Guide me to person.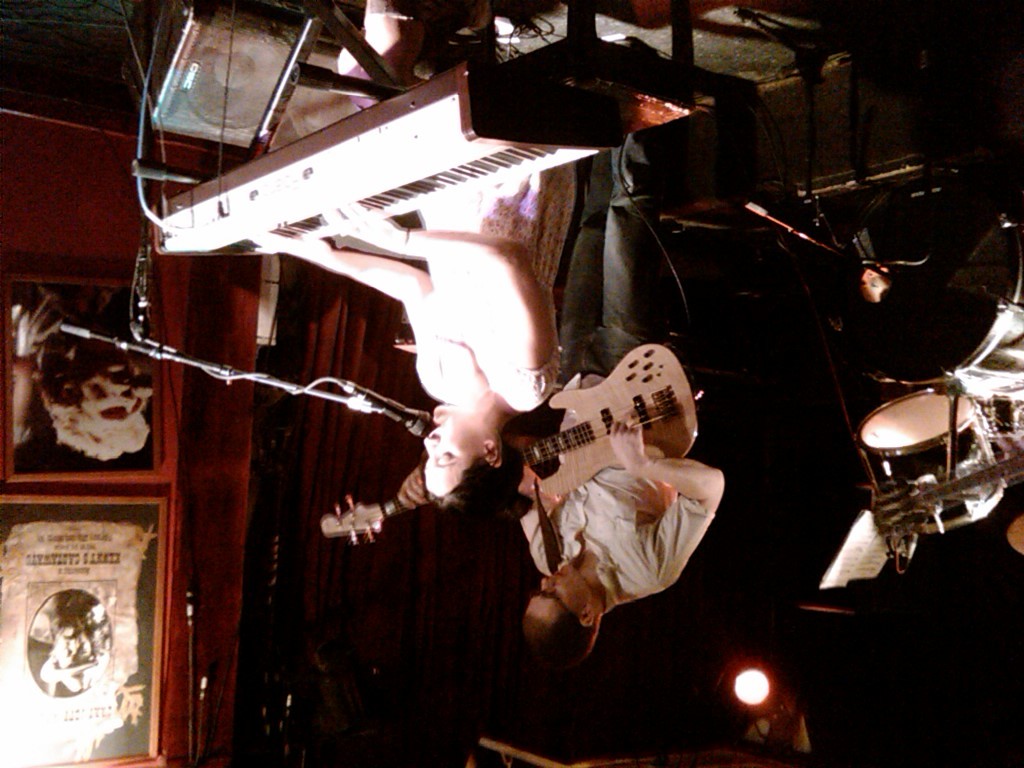
Guidance: <region>11, 284, 154, 465</region>.
